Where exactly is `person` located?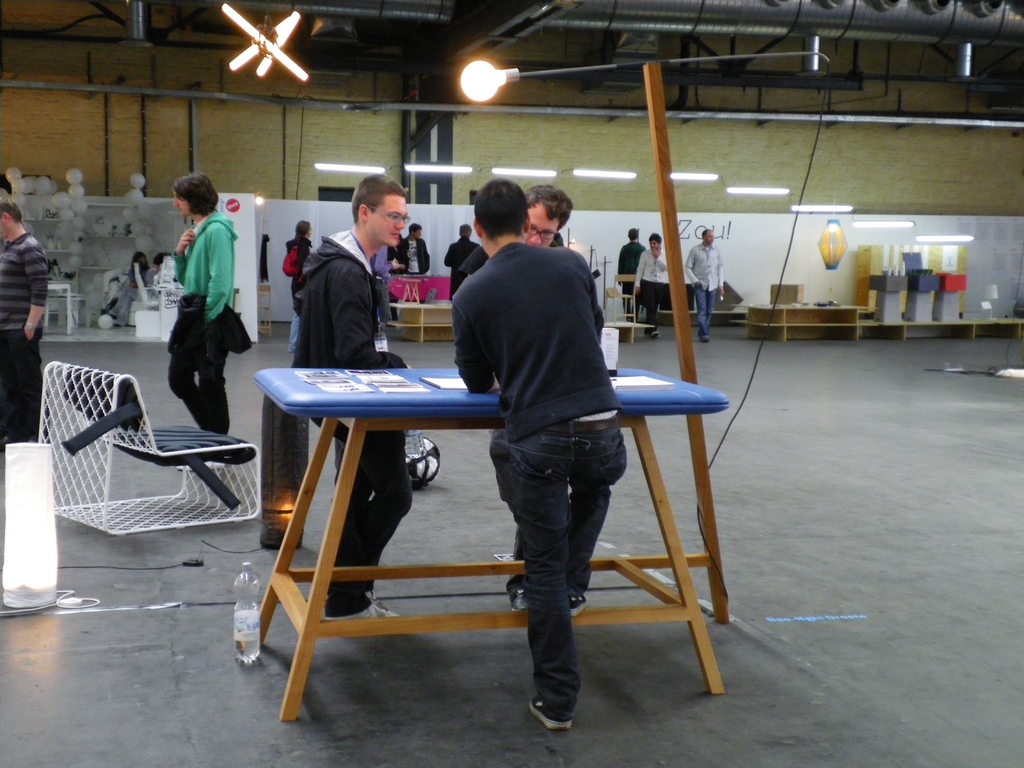
Its bounding box is [638,235,669,323].
